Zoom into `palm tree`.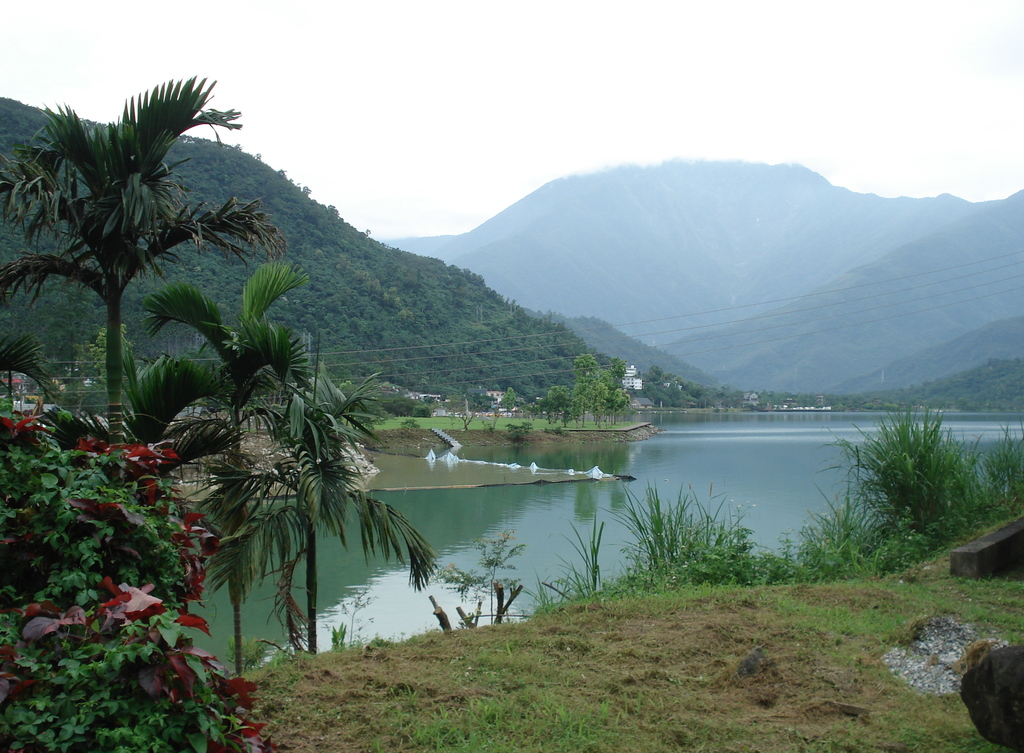
Zoom target: rect(137, 257, 393, 699).
